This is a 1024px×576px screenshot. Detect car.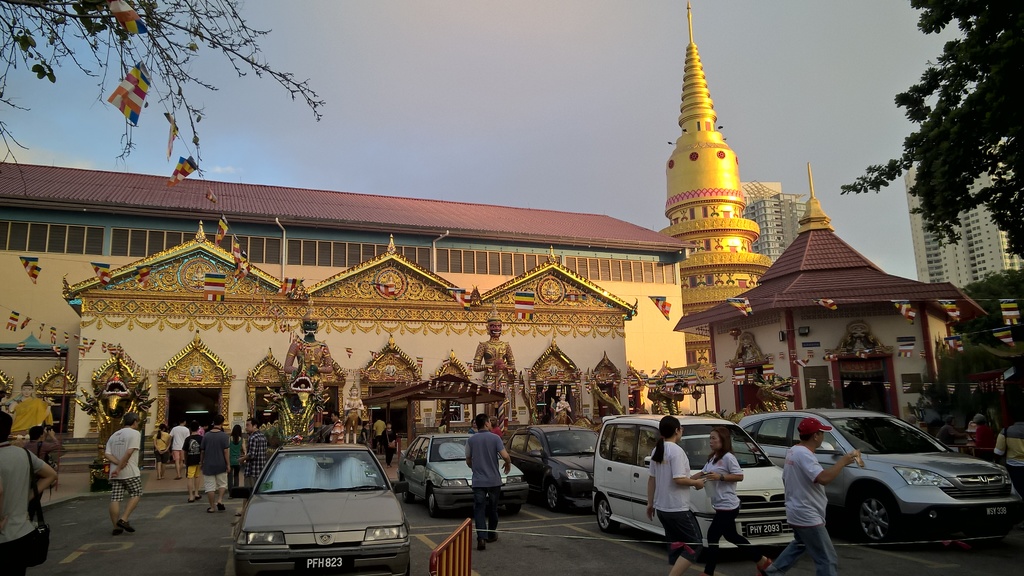
225:442:413:567.
